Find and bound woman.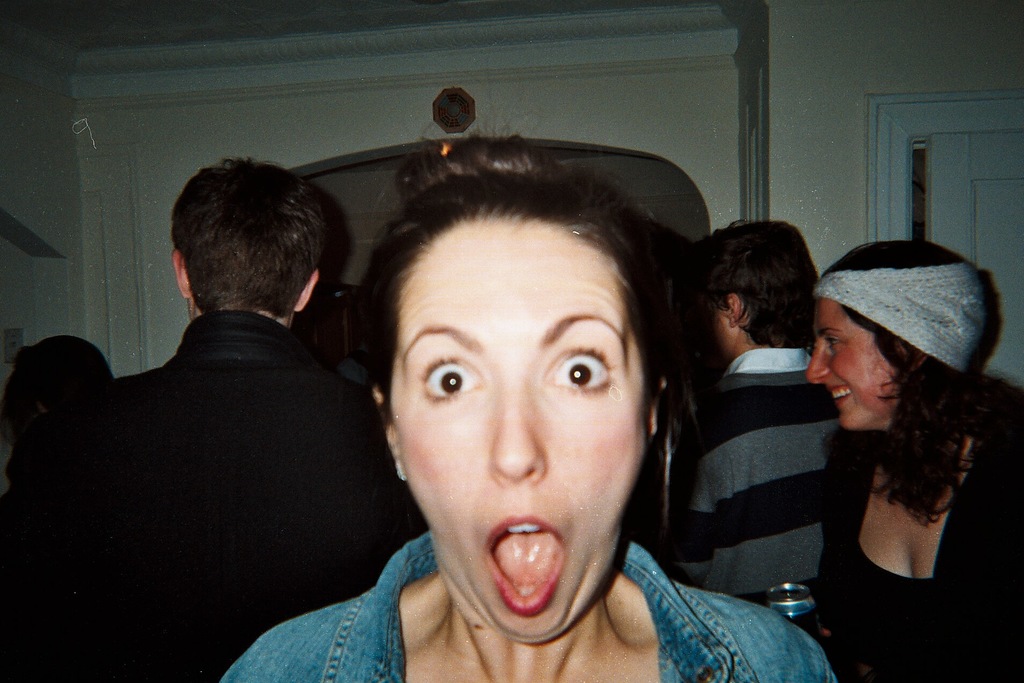
Bound: (x1=220, y1=124, x2=840, y2=682).
